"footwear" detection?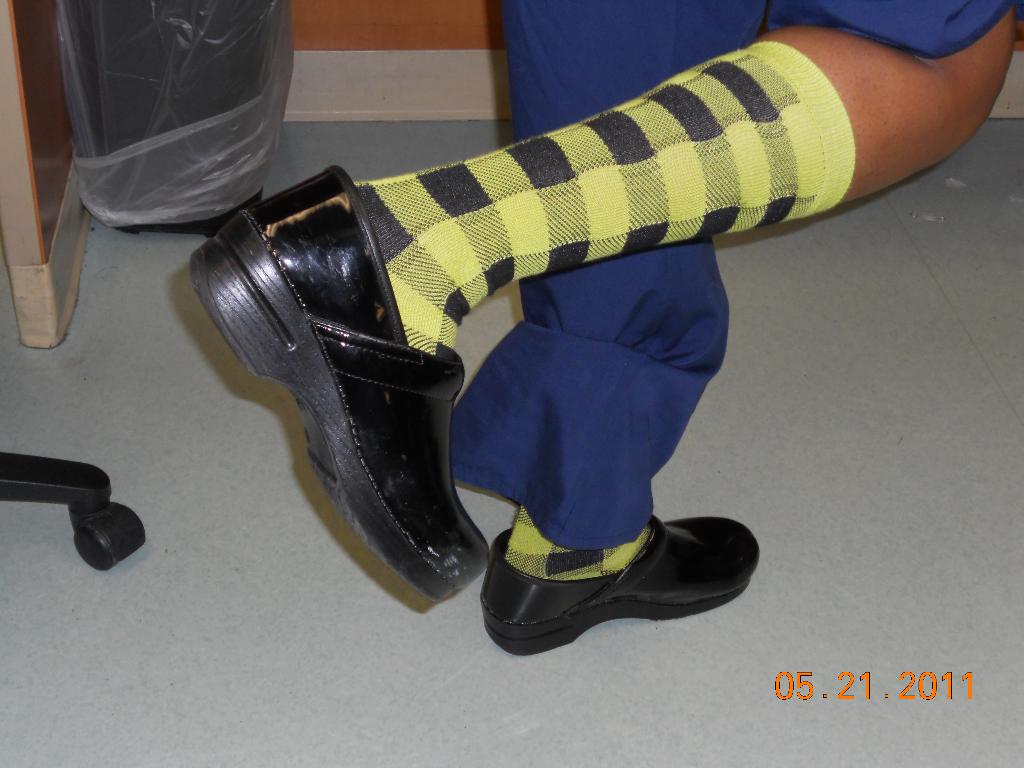
179/163/488/597
